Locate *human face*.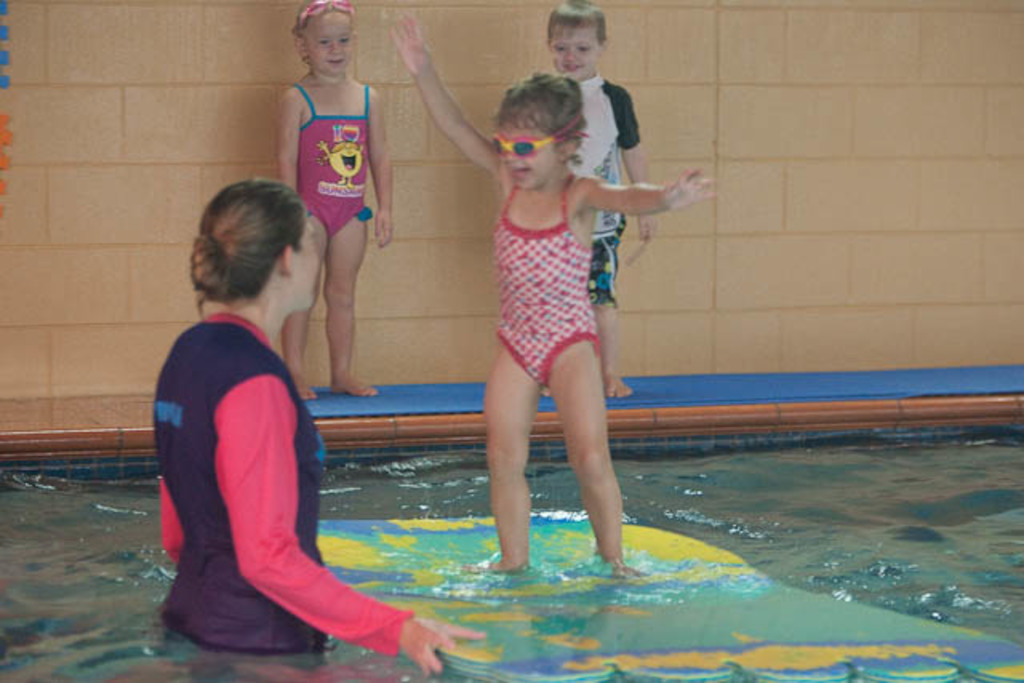
Bounding box: {"x1": 309, "y1": 13, "x2": 352, "y2": 77}.
